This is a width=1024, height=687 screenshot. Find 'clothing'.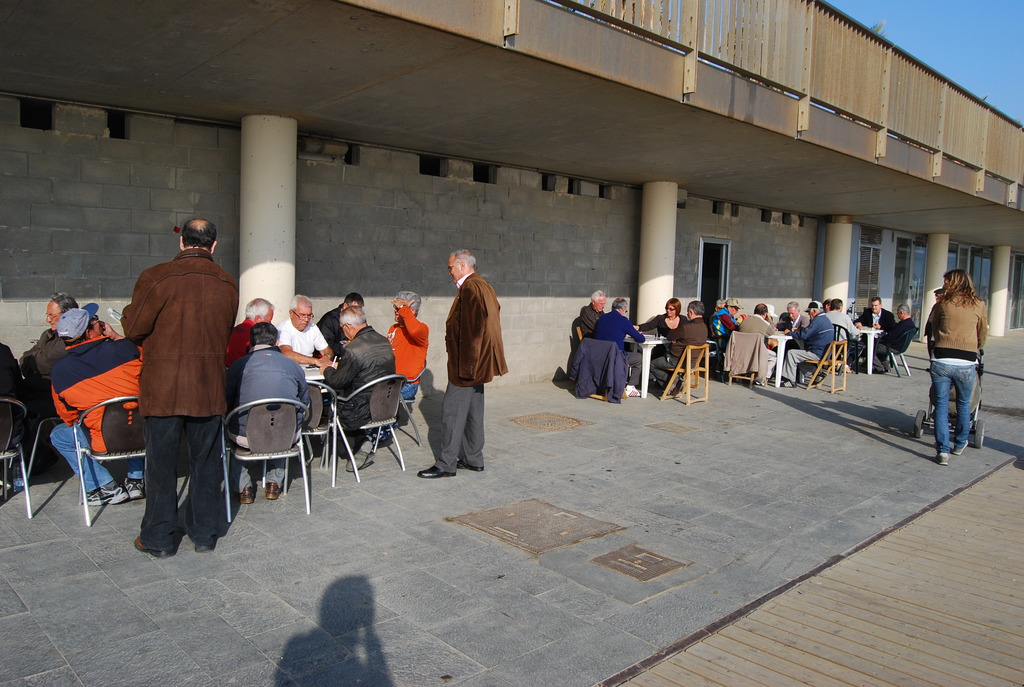
Bounding box: pyautogui.locateOnScreen(573, 299, 602, 359).
